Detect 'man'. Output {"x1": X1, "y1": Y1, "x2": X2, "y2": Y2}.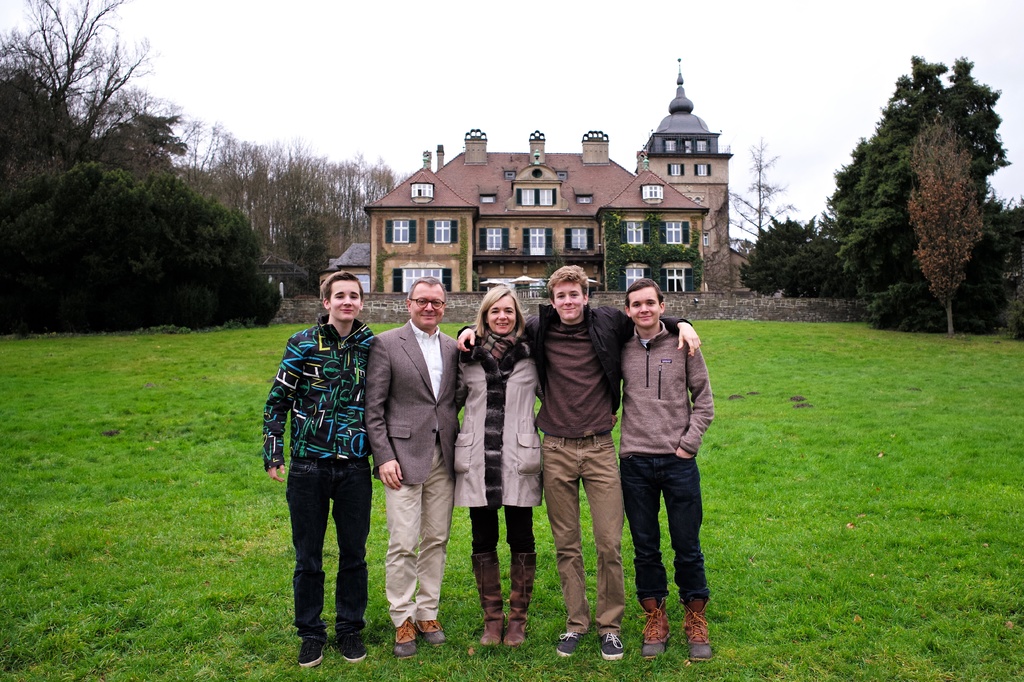
{"x1": 367, "y1": 276, "x2": 463, "y2": 655}.
